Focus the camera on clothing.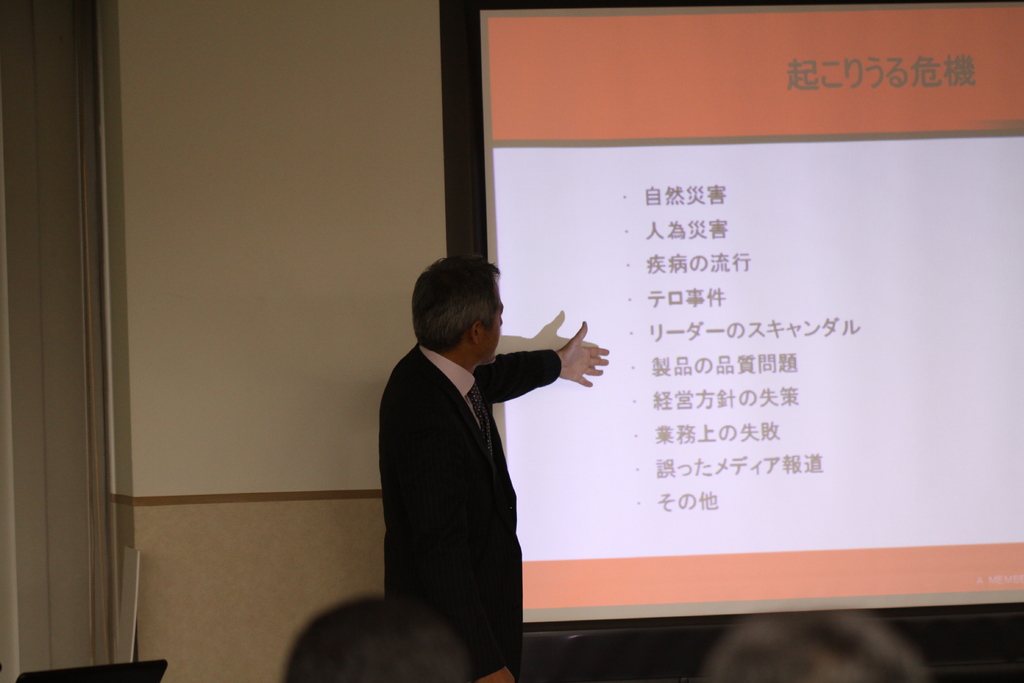
Focus region: detection(356, 306, 542, 615).
